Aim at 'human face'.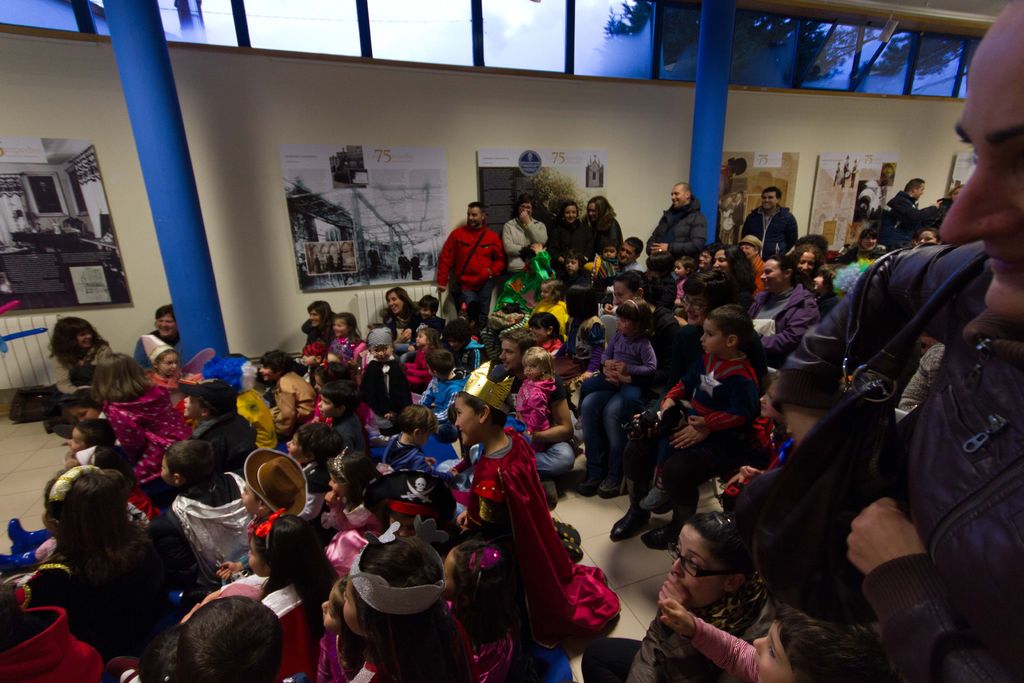
Aimed at 309/304/324/331.
